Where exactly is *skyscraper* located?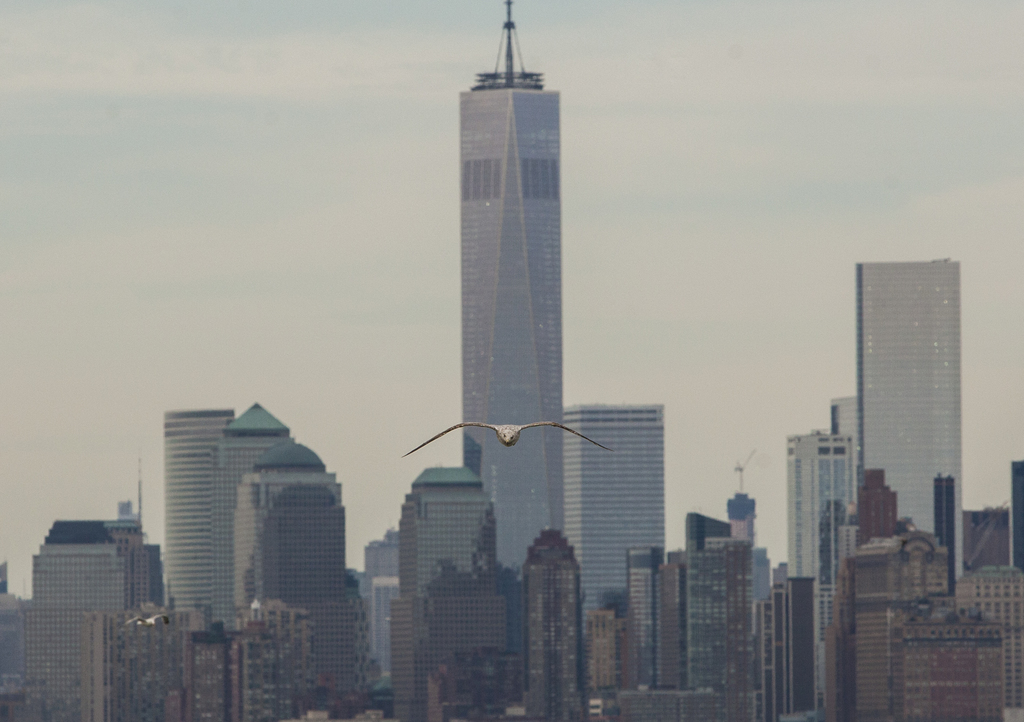
Its bounding box is crop(221, 398, 295, 639).
